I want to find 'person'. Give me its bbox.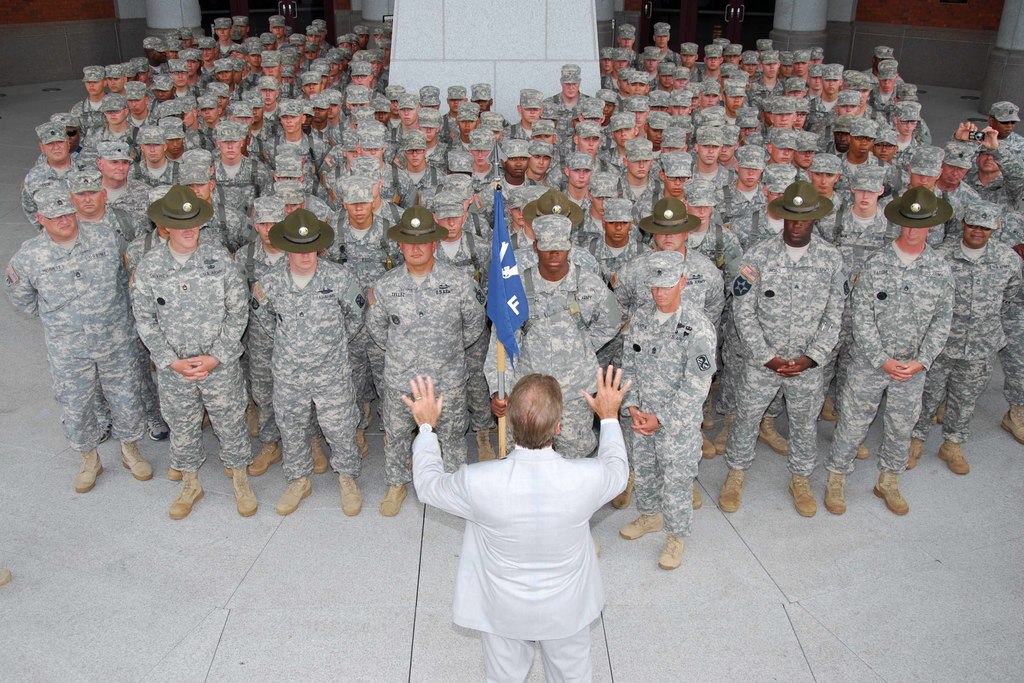
region(618, 131, 660, 212).
